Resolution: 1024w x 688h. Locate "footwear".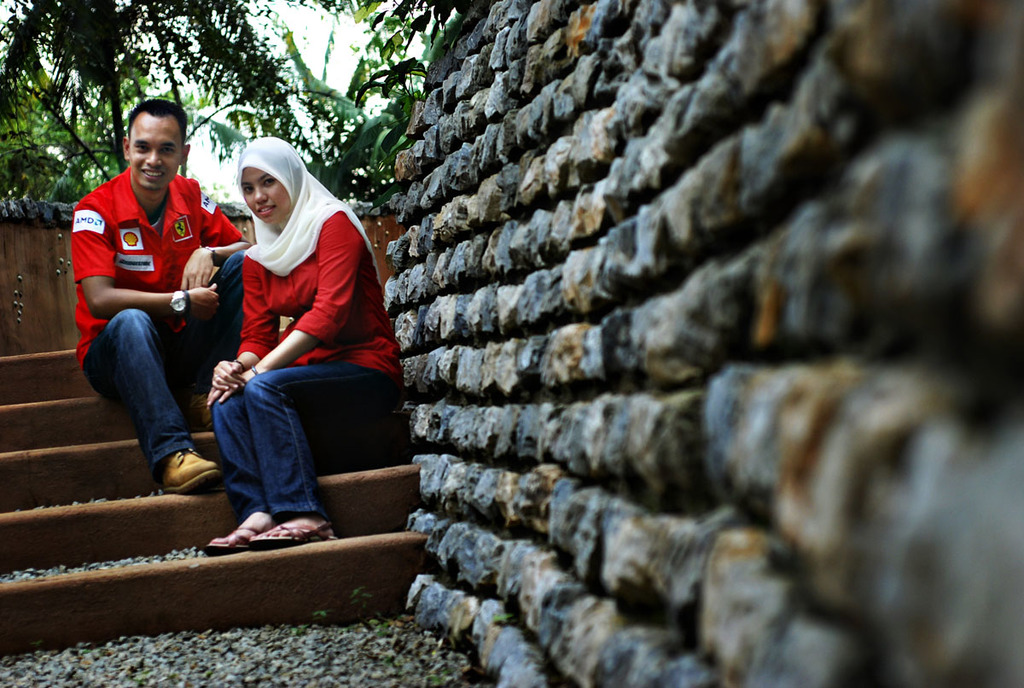
{"x1": 252, "y1": 522, "x2": 340, "y2": 546}.
